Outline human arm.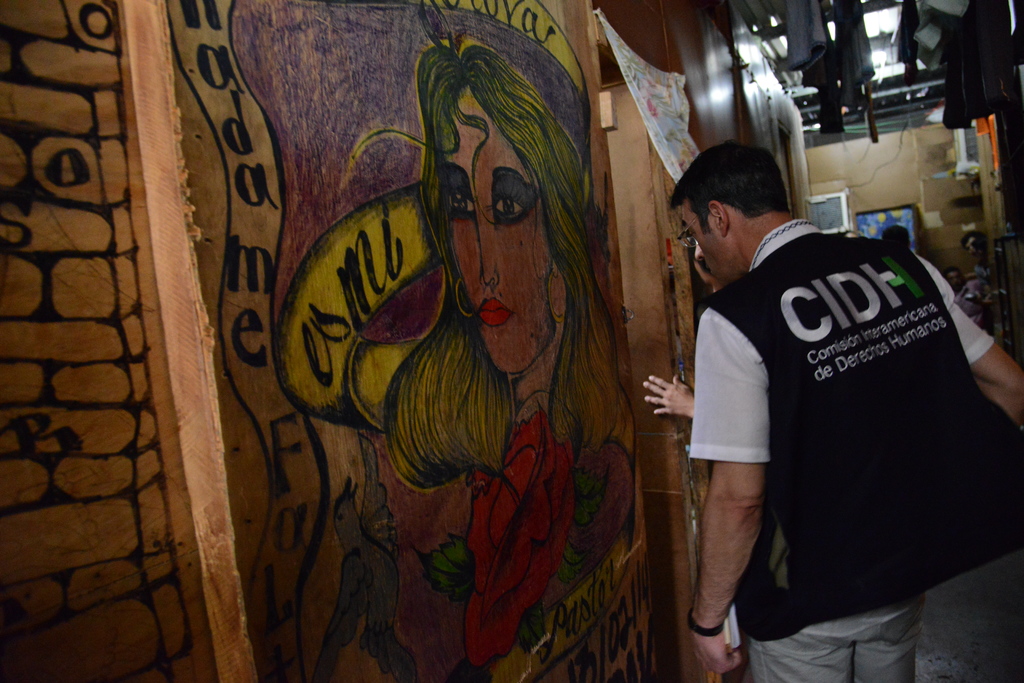
Outline: rect(683, 351, 785, 659).
